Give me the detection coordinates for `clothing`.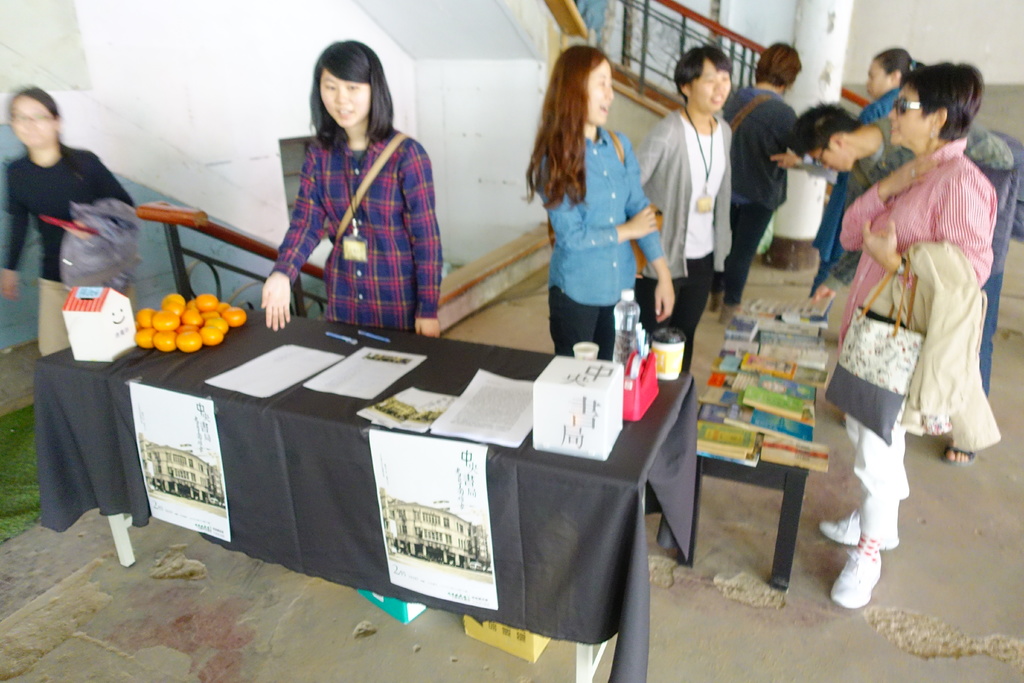
crop(852, 114, 1016, 399).
